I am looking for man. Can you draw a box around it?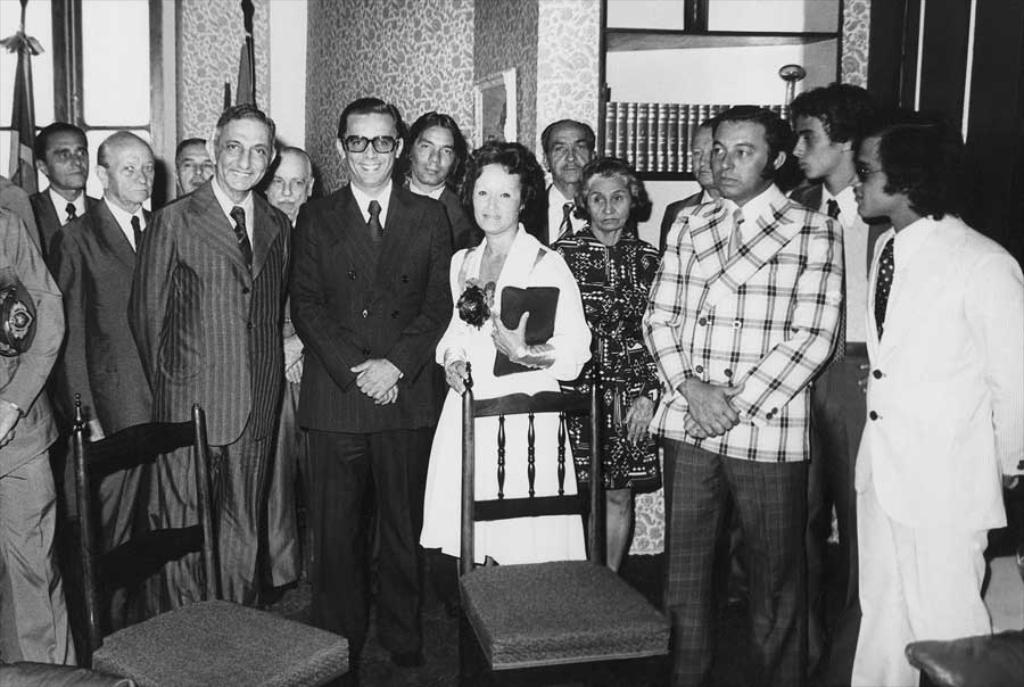
Sure, the bounding box is (393,108,482,262).
